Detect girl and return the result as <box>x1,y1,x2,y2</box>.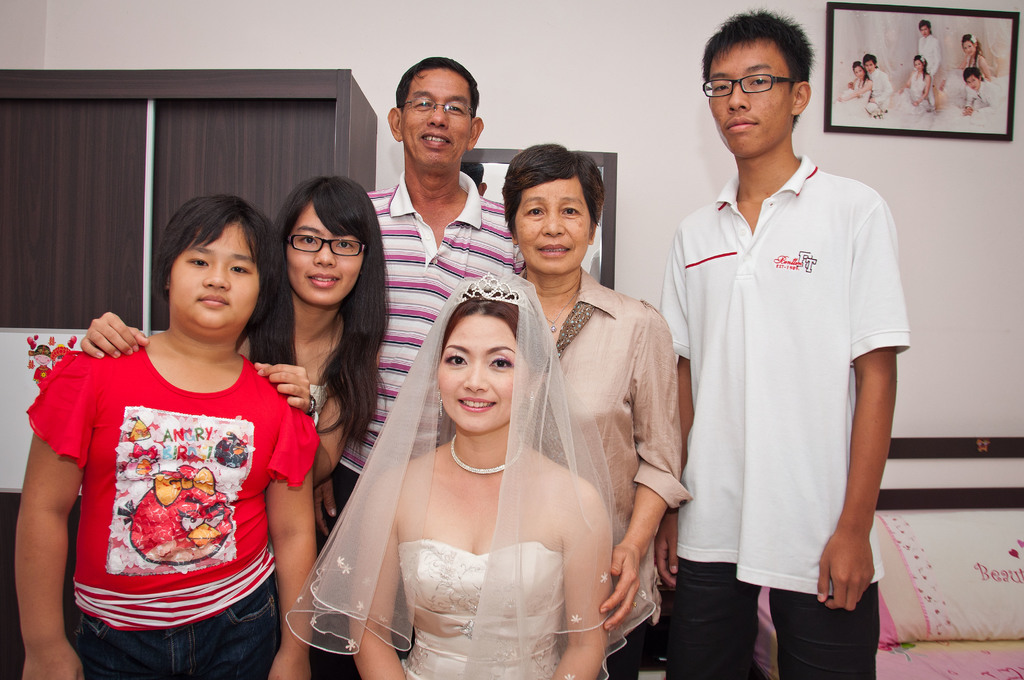
<box>832,60,872,125</box>.
